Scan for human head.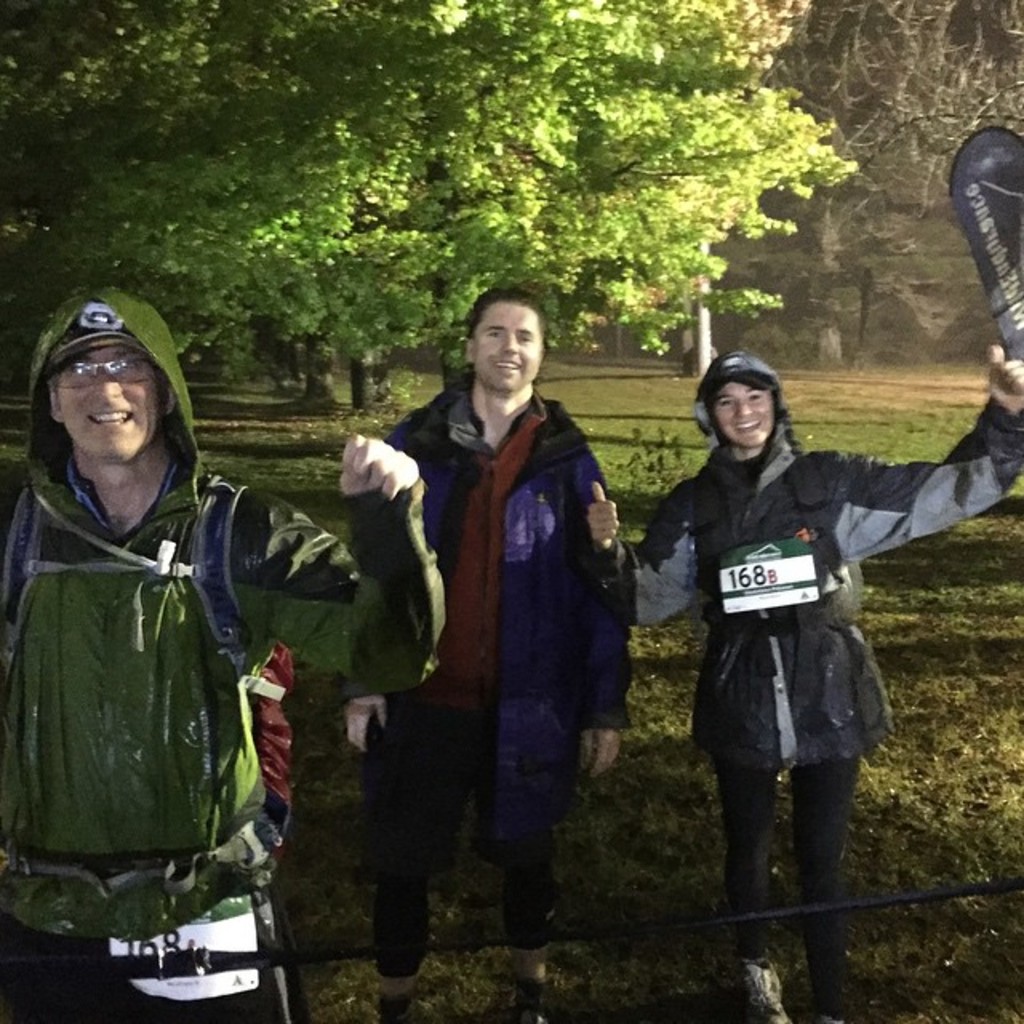
Scan result: detection(456, 282, 565, 398).
